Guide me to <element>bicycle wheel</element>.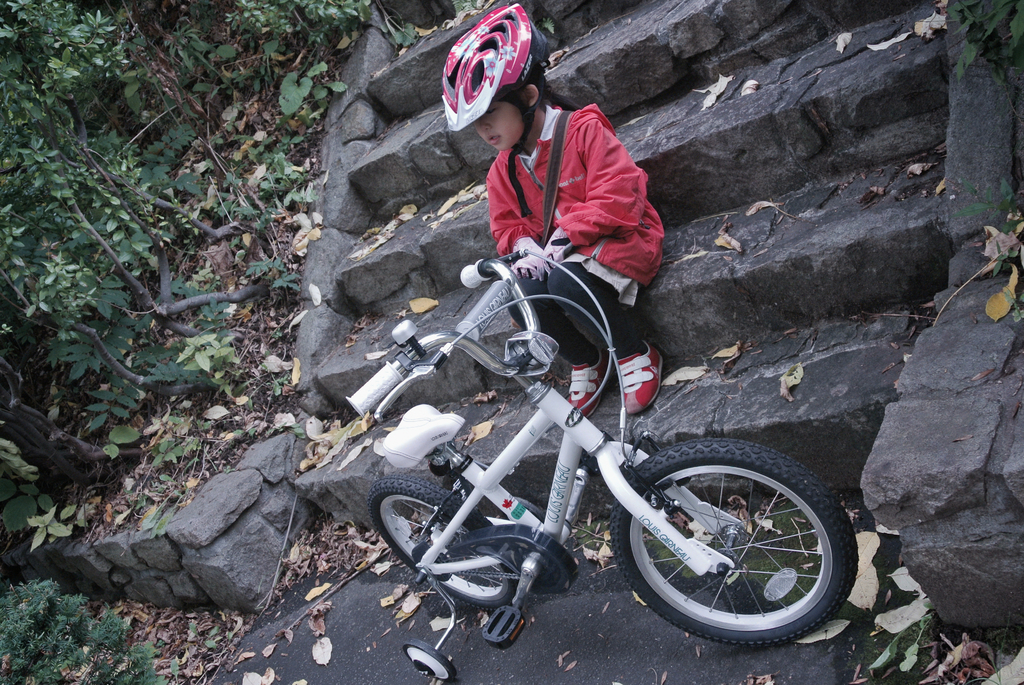
Guidance: bbox=(628, 441, 860, 653).
